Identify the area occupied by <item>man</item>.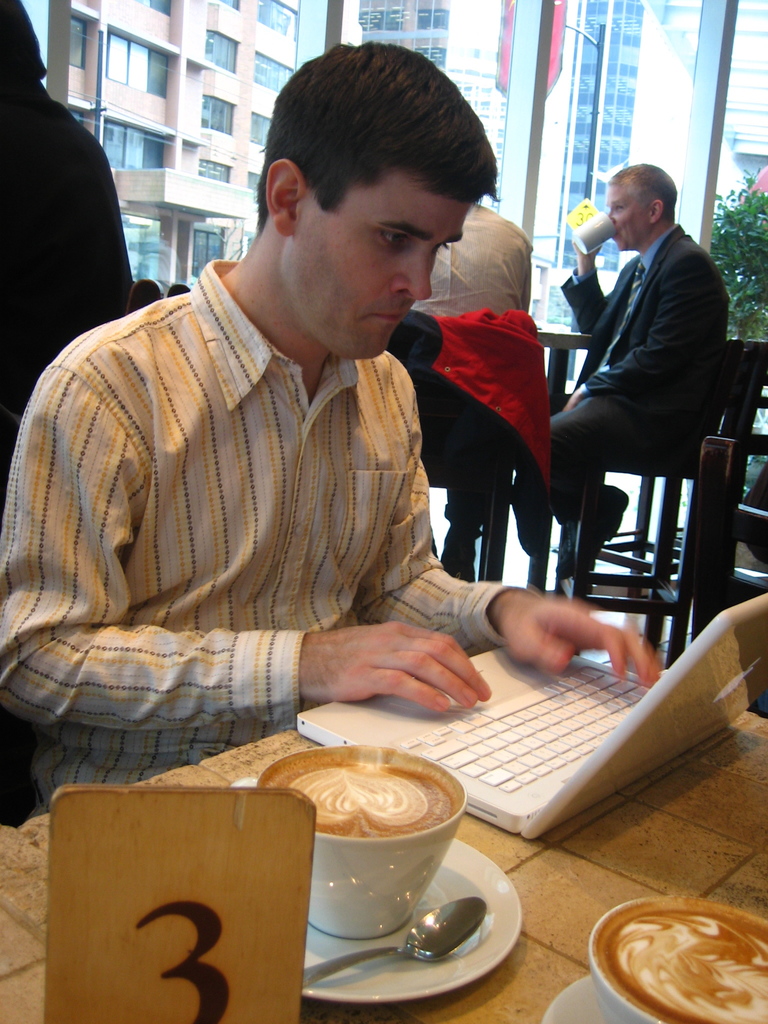
Area: bbox(0, 40, 662, 813).
